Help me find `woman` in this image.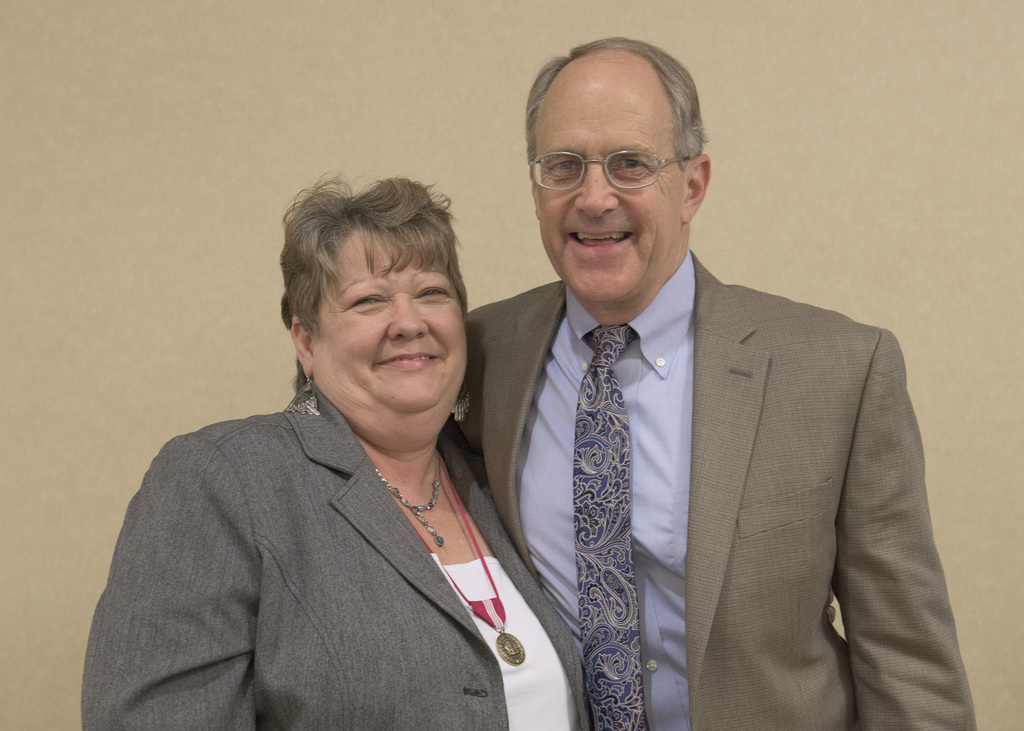
Found it: [left=52, top=156, right=605, bottom=730].
